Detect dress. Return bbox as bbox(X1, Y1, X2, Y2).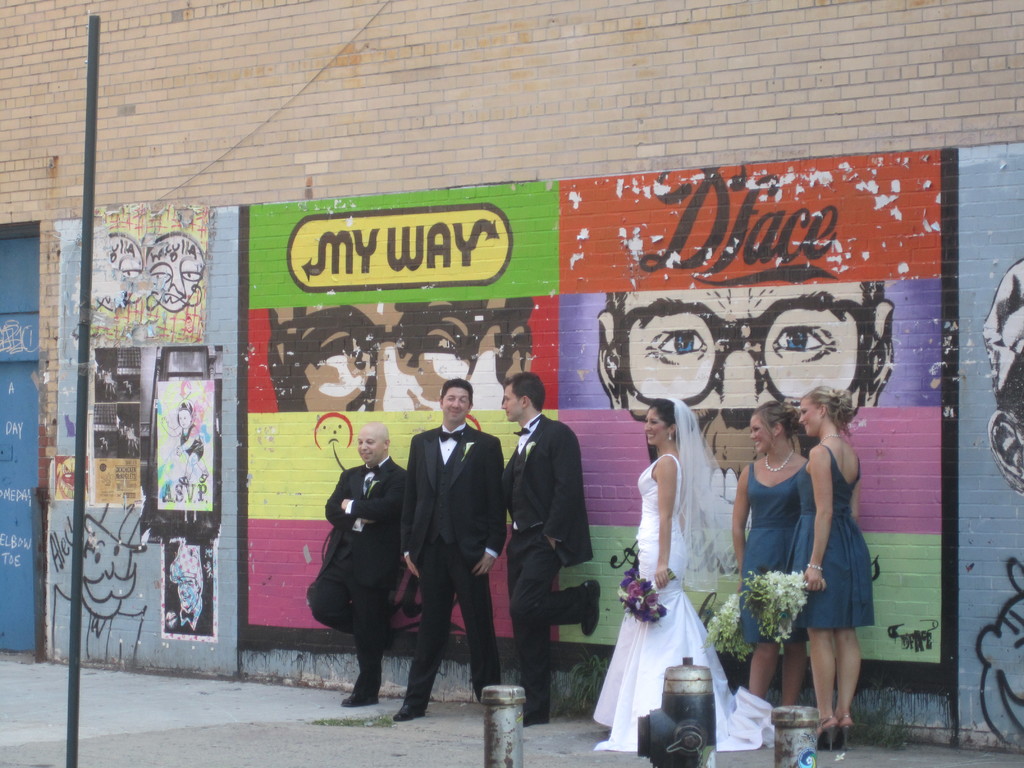
bbox(736, 463, 809, 648).
